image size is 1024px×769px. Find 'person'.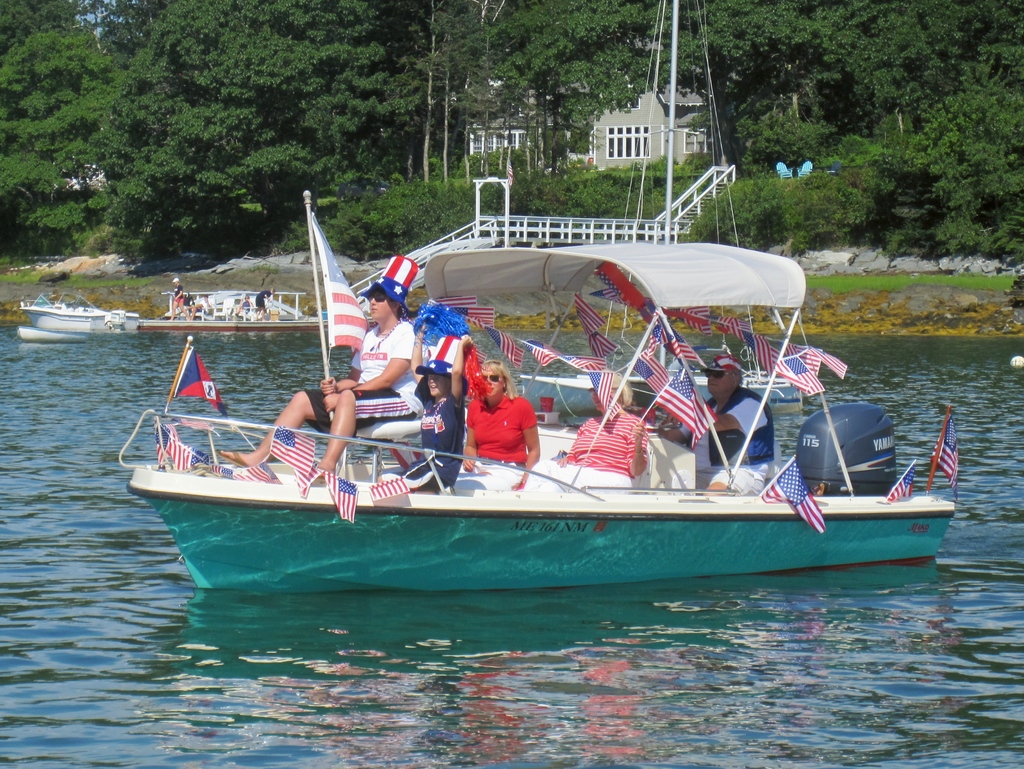
214:268:424:482.
